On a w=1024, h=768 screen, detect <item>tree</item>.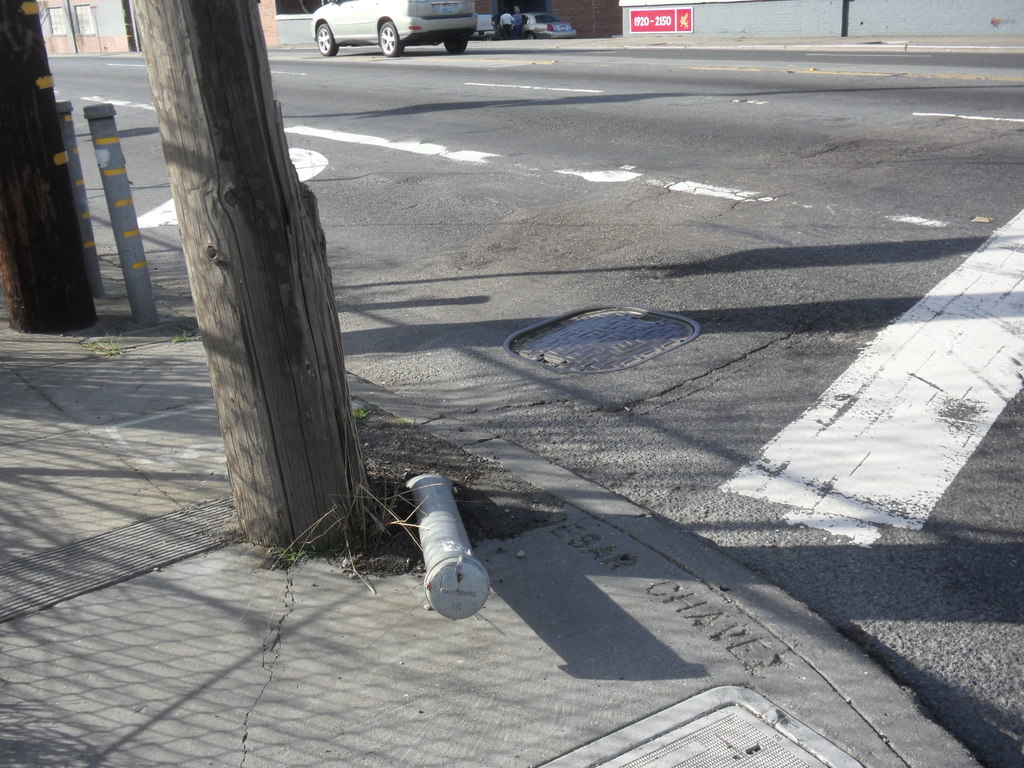
locate(0, 0, 102, 333).
